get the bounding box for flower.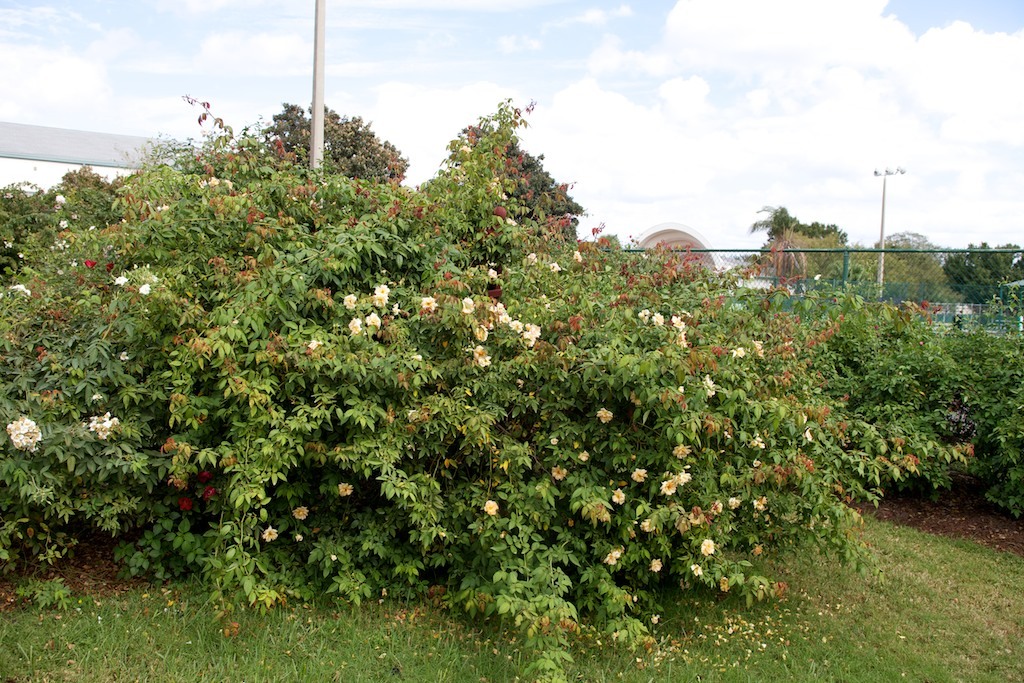
204, 484, 215, 498.
